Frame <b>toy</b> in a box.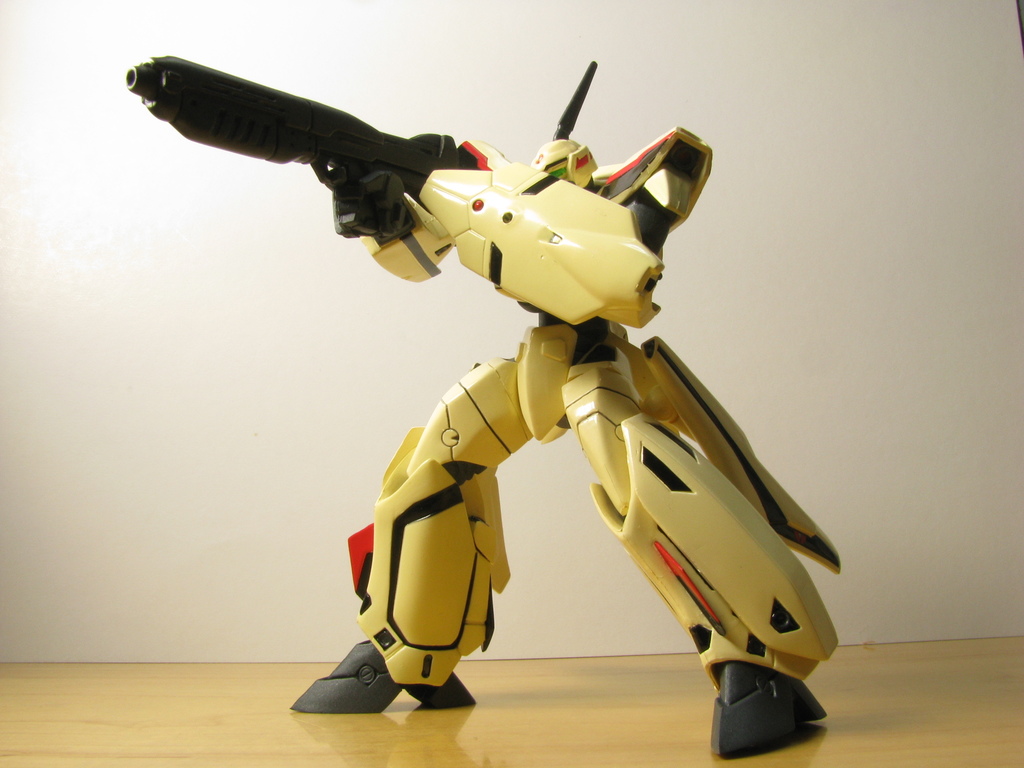
rect(122, 52, 859, 760).
